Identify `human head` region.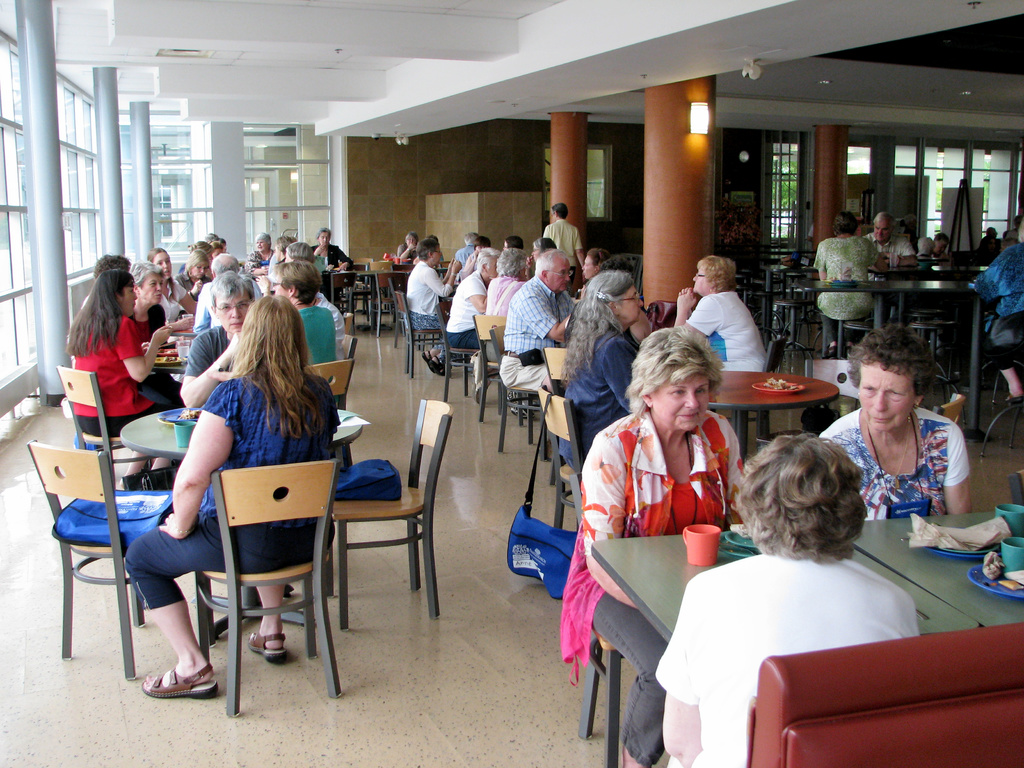
Region: <region>586, 268, 644, 321</region>.
